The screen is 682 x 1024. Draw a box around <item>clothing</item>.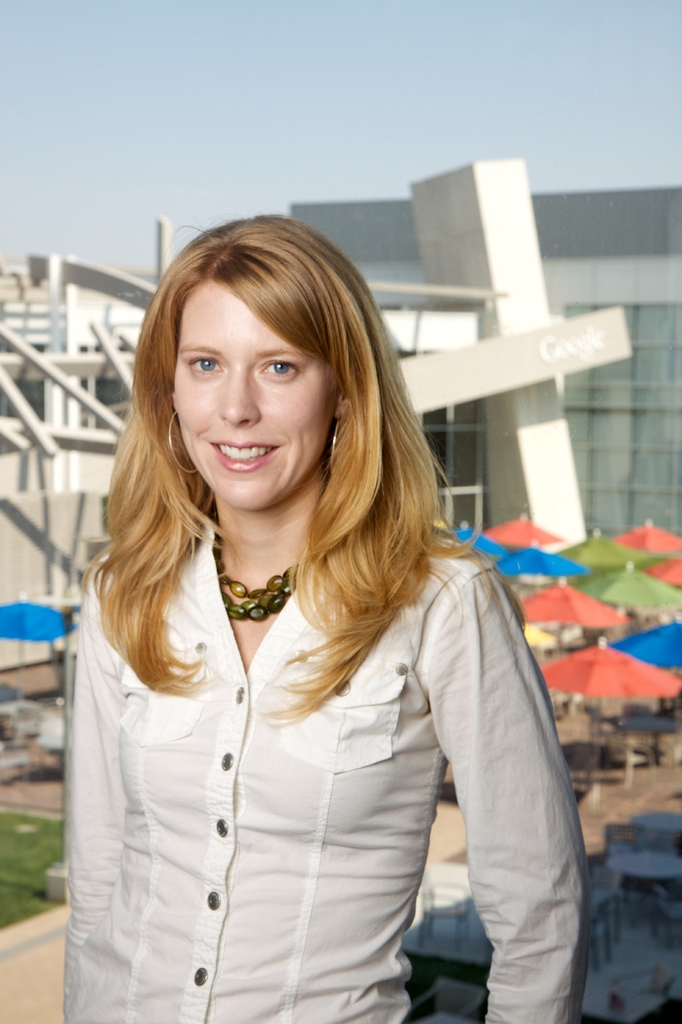
(47,524,557,1000).
